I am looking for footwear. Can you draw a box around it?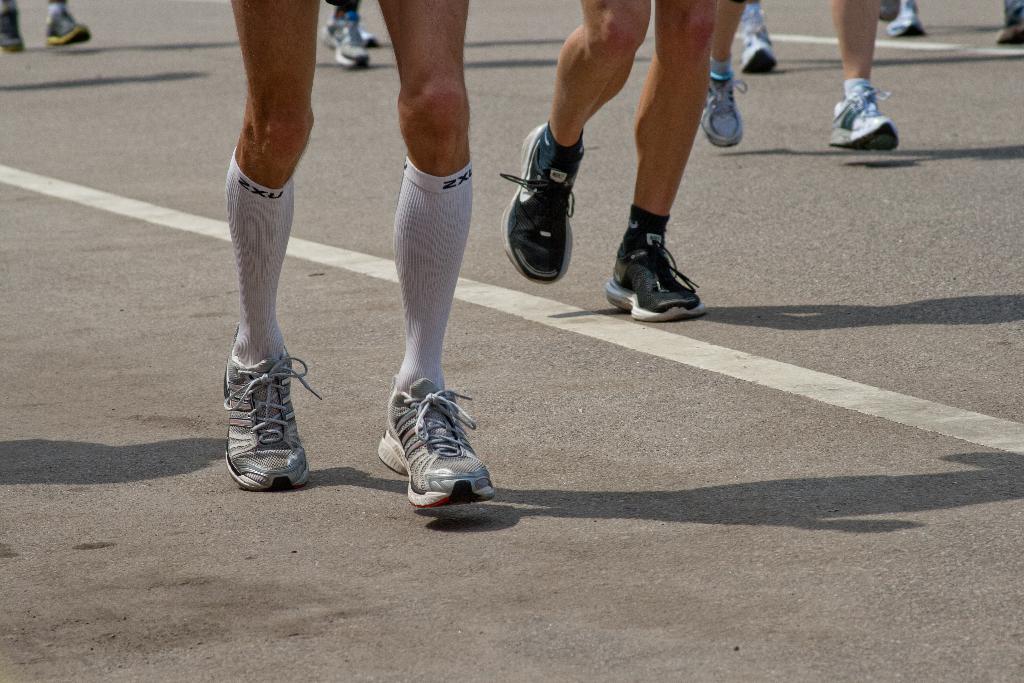
Sure, the bounding box is [left=326, top=23, right=375, bottom=67].
